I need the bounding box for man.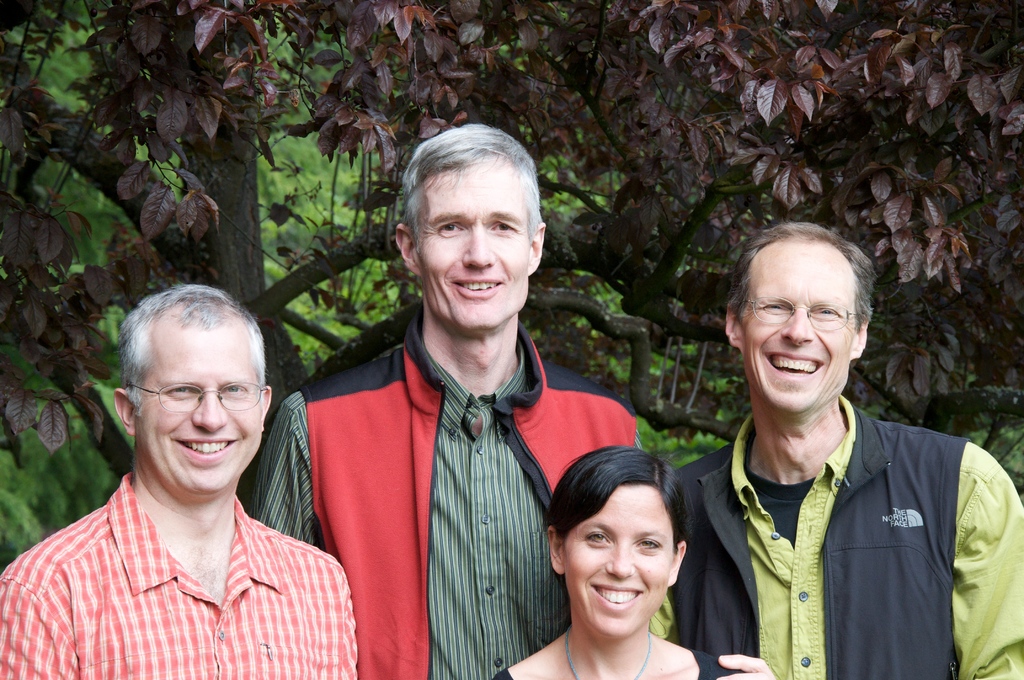
Here it is: bbox=(662, 216, 1023, 679).
